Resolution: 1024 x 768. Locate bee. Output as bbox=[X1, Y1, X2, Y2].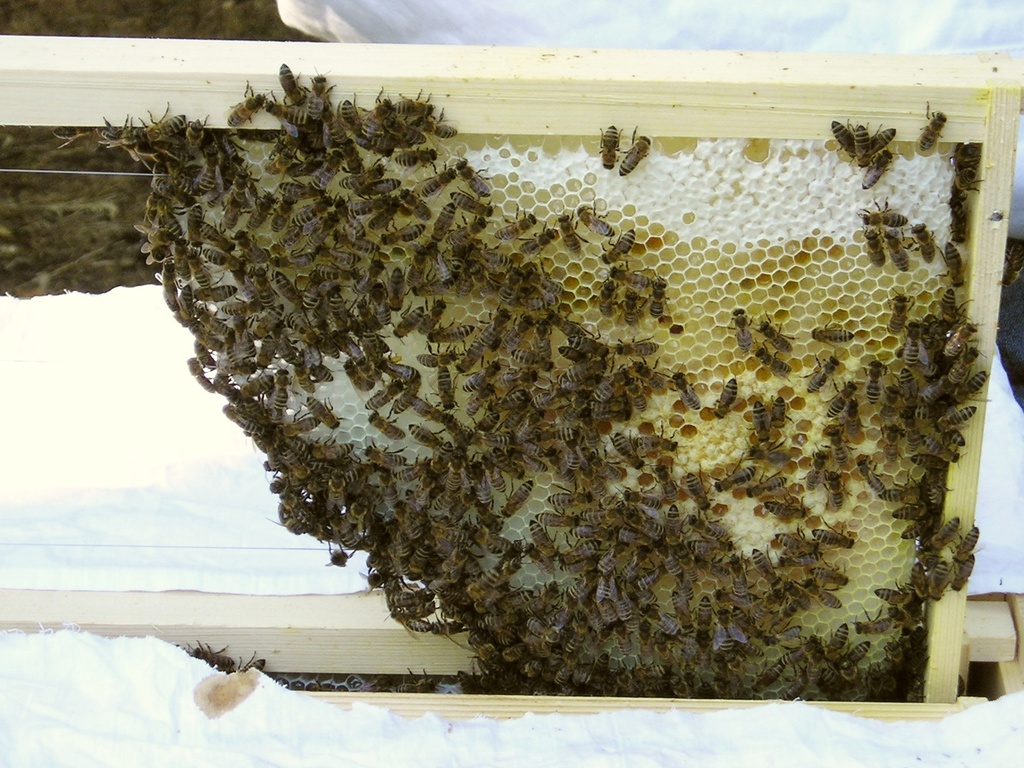
bbox=[875, 129, 899, 157].
